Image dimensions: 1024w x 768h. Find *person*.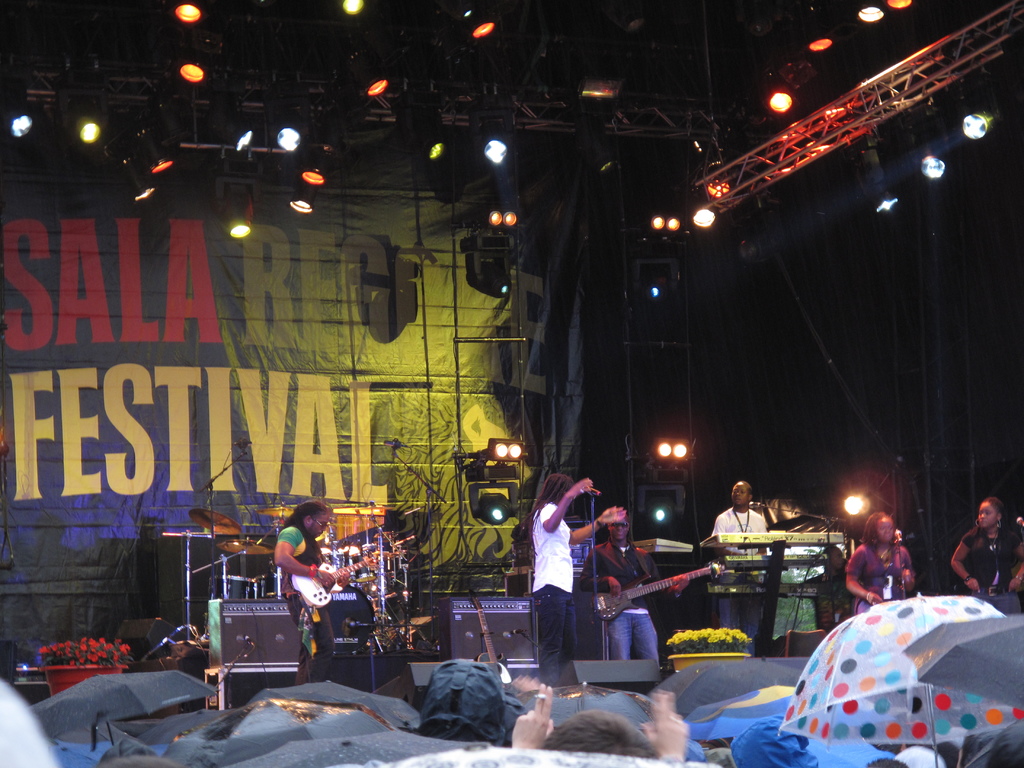
locate(843, 511, 914, 612).
